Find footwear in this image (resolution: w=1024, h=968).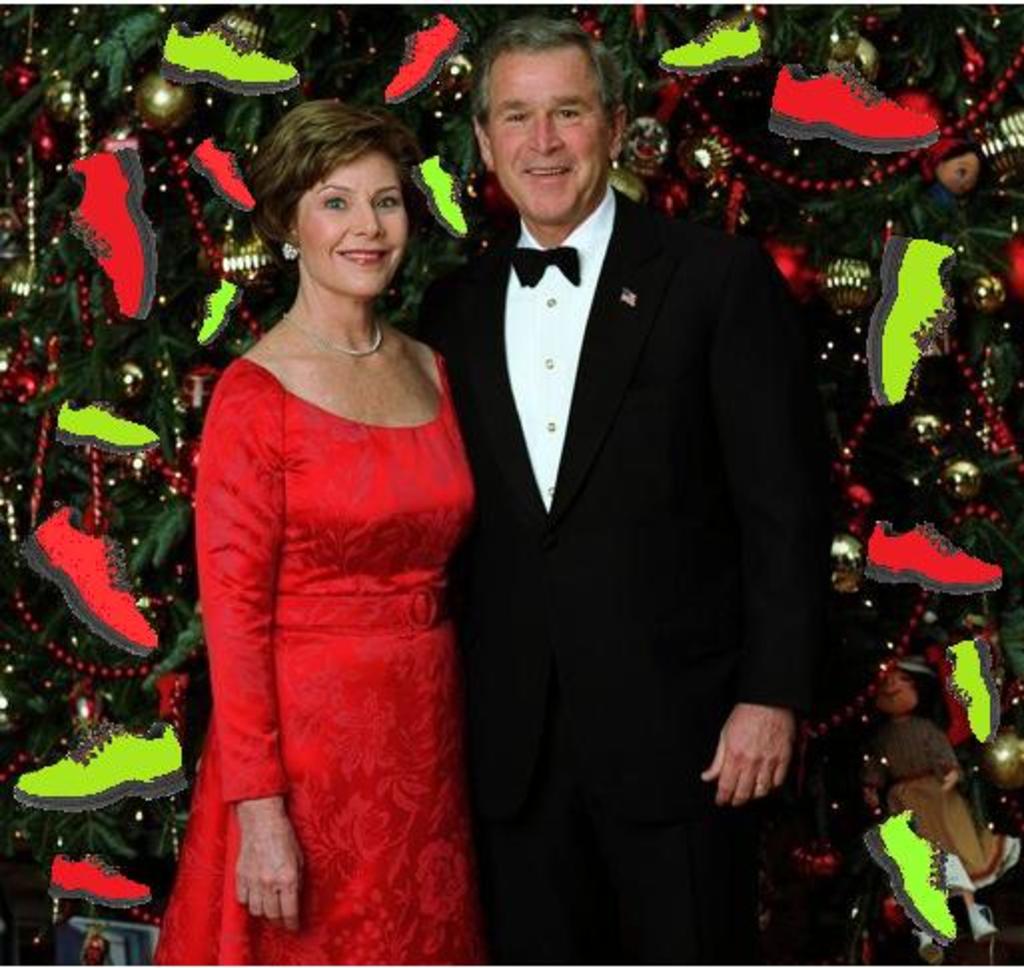
pyautogui.locateOnScreen(419, 152, 469, 232).
